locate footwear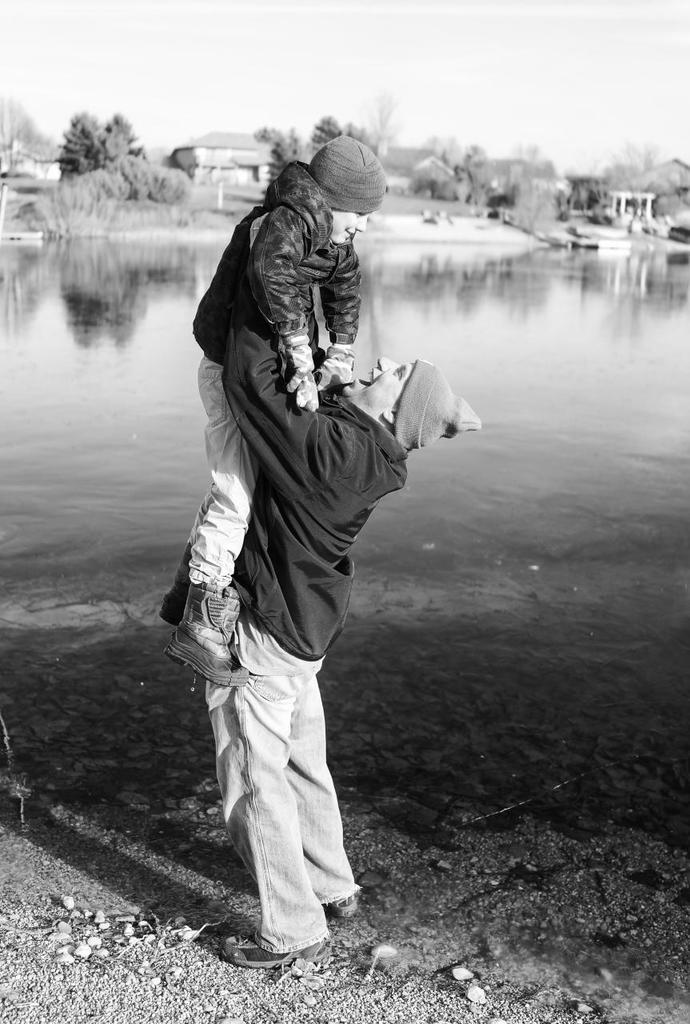
[159,540,188,622]
